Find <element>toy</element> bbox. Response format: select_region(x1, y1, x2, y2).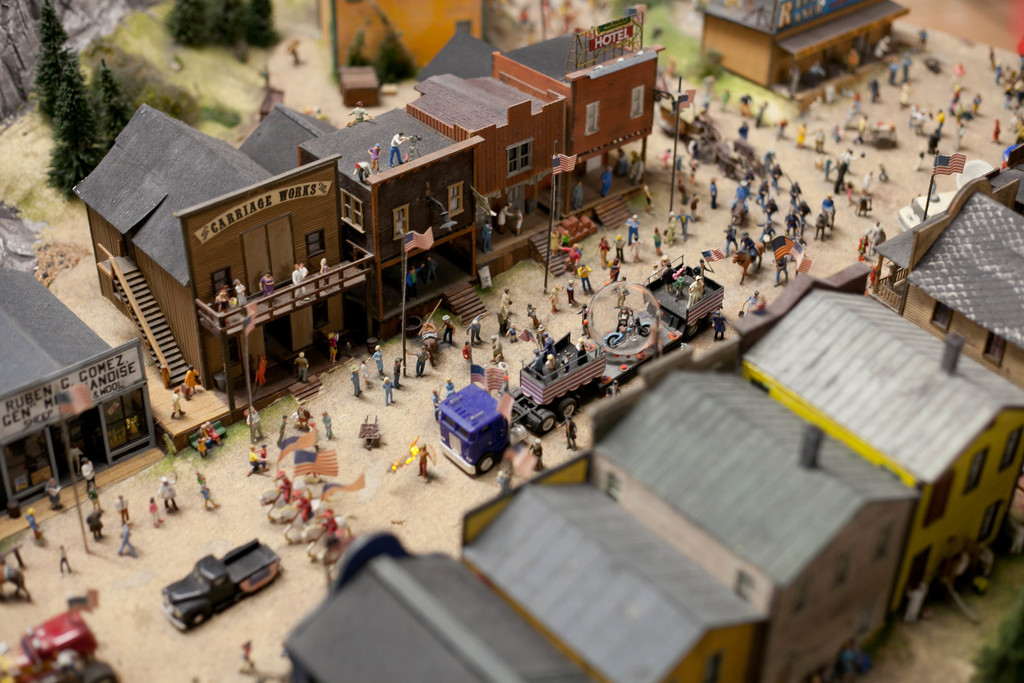
select_region(735, 182, 752, 204).
